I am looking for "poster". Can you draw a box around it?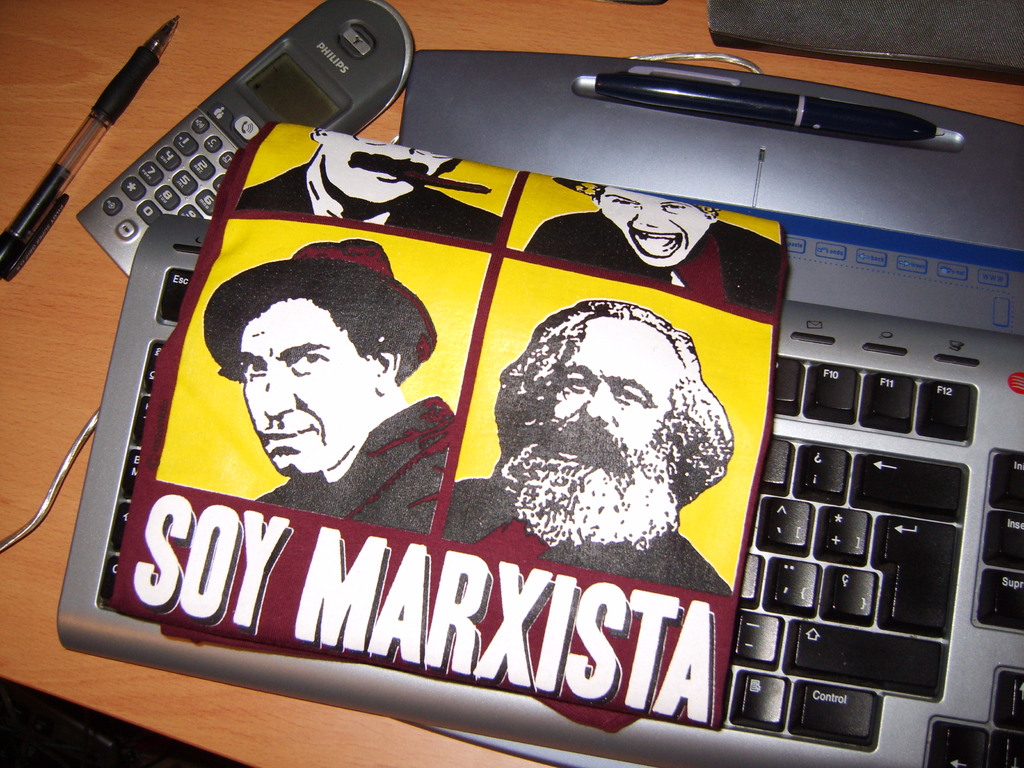
Sure, the bounding box is pyautogui.locateOnScreen(104, 122, 782, 726).
